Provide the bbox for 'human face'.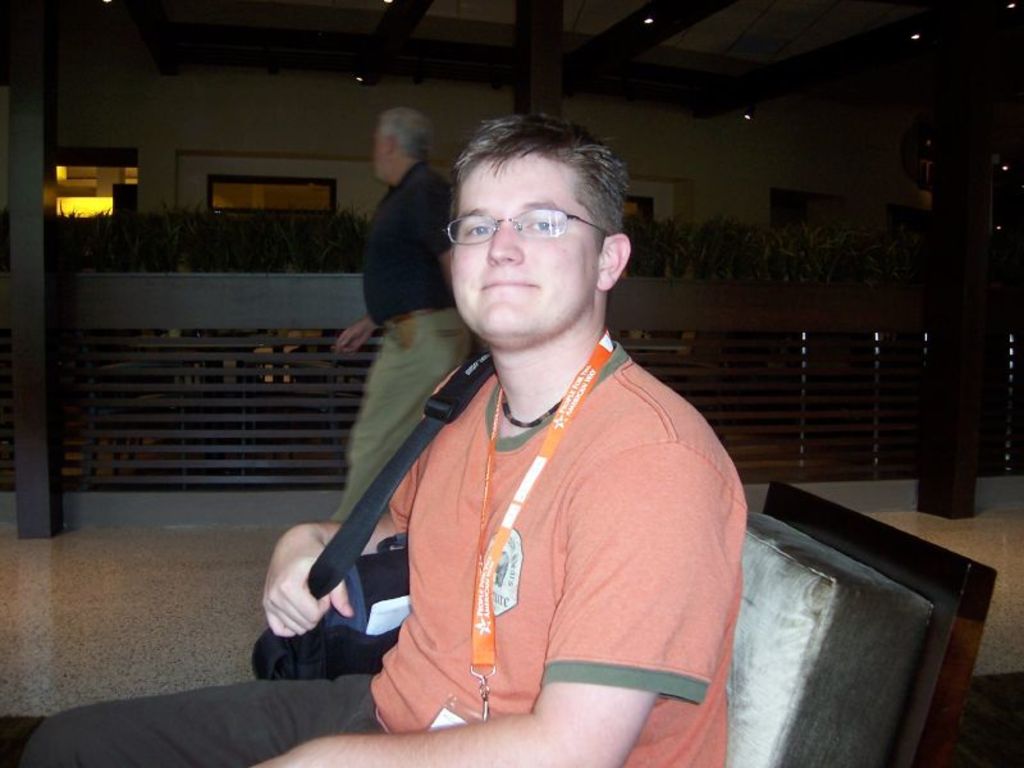
locate(451, 151, 599, 339).
